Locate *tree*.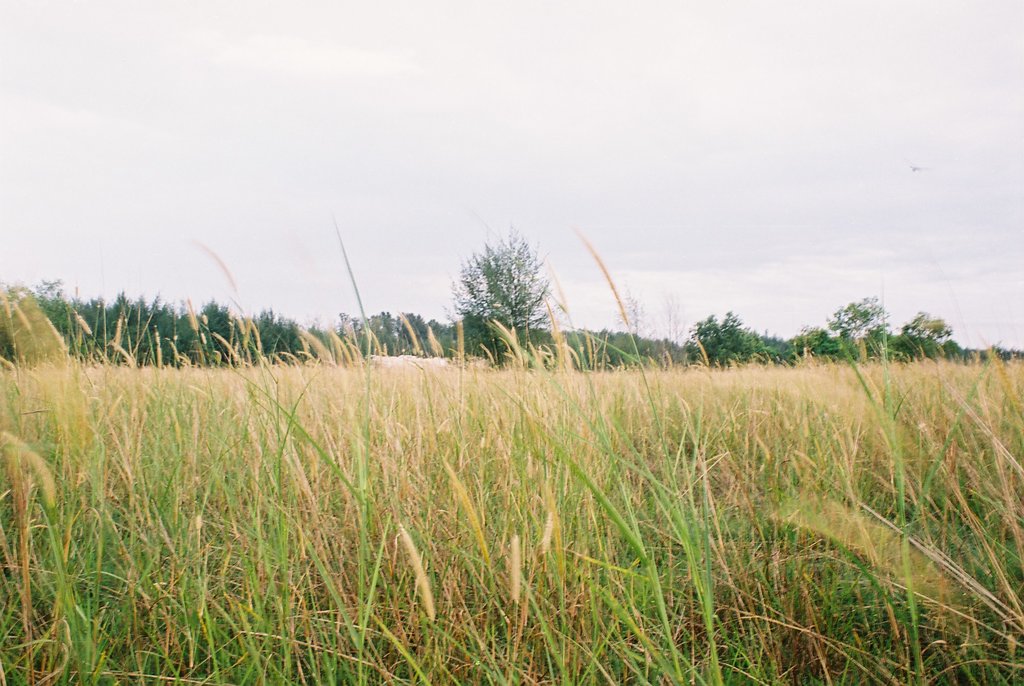
Bounding box: box(684, 306, 771, 366).
